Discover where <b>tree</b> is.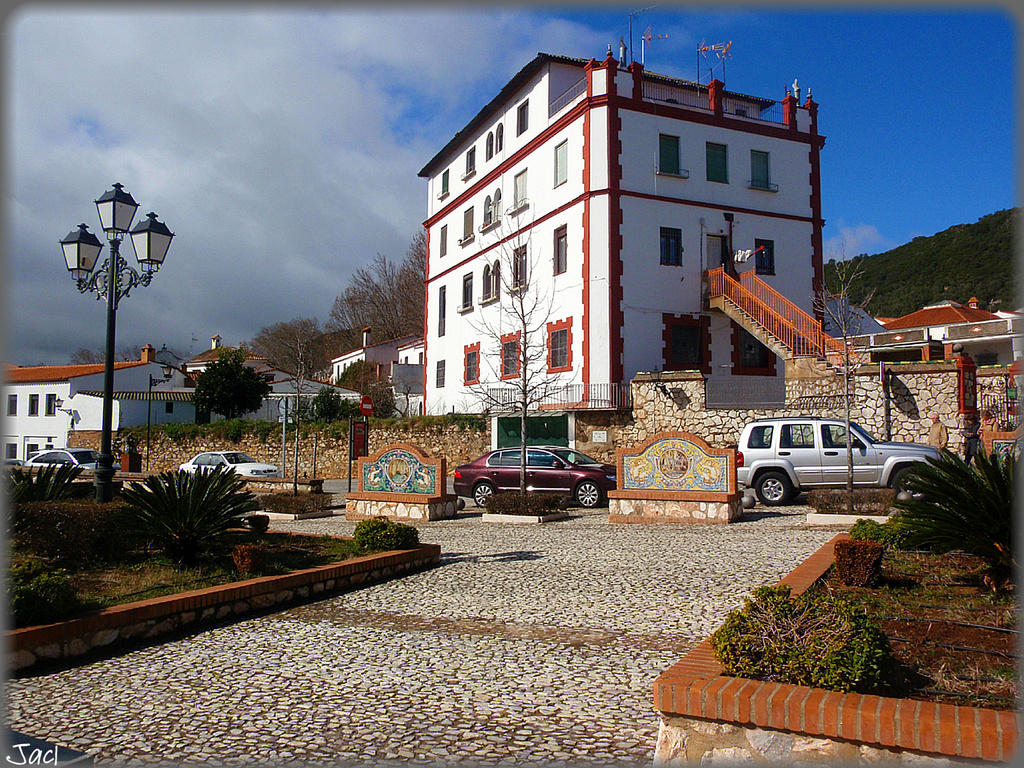
Discovered at (left=808, top=229, right=886, bottom=514).
